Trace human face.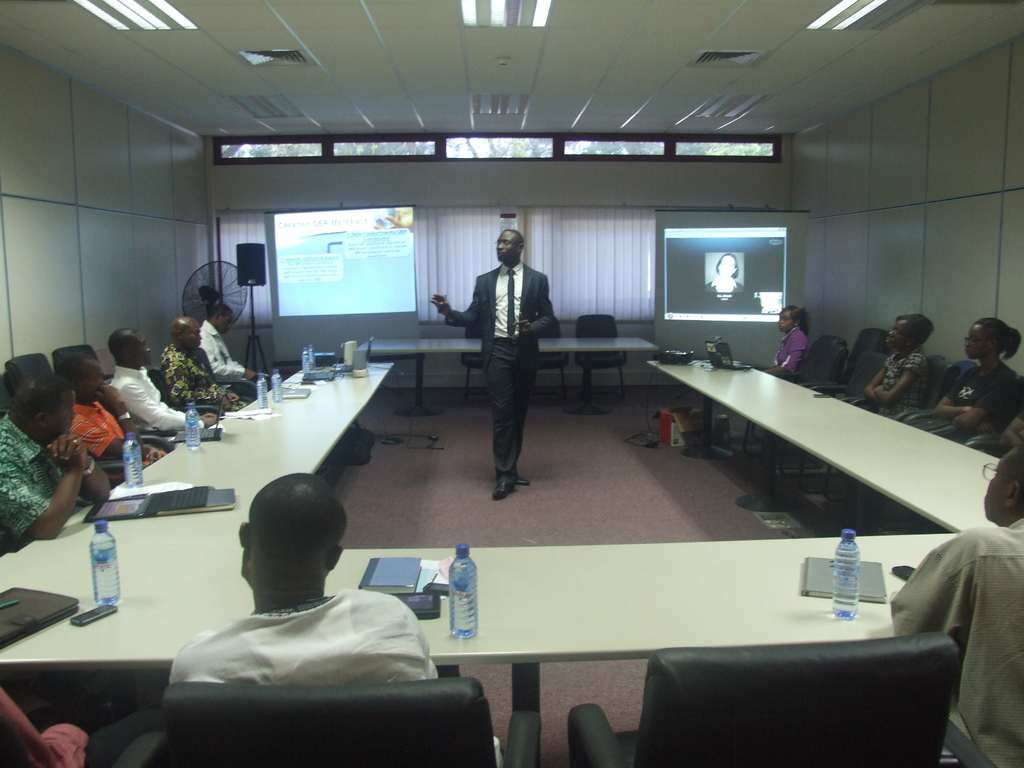
Traced to pyautogui.locateOnScreen(777, 308, 793, 332).
